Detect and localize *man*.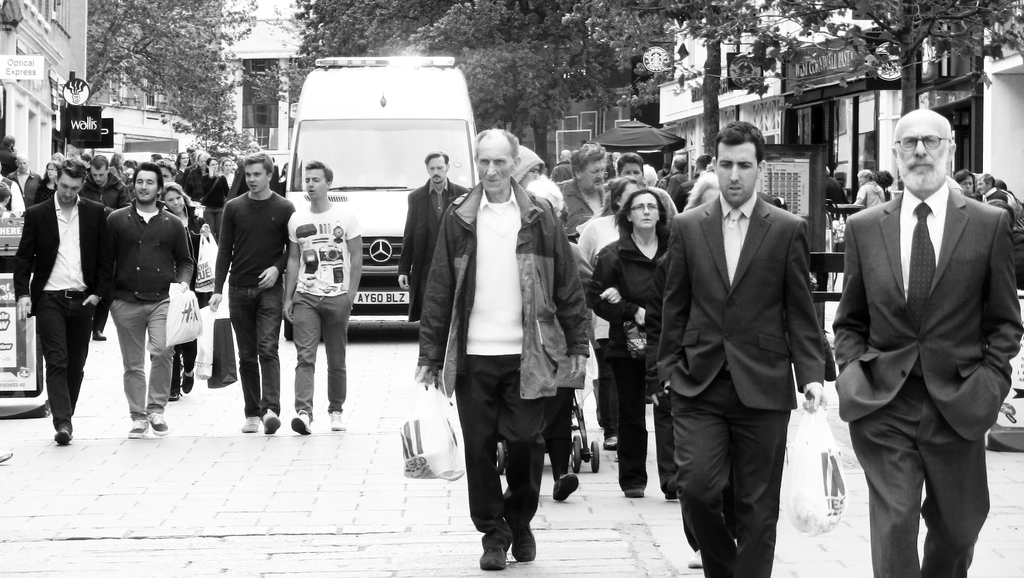
Localized at {"left": 554, "top": 147, "right": 575, "bottom": 183}.
